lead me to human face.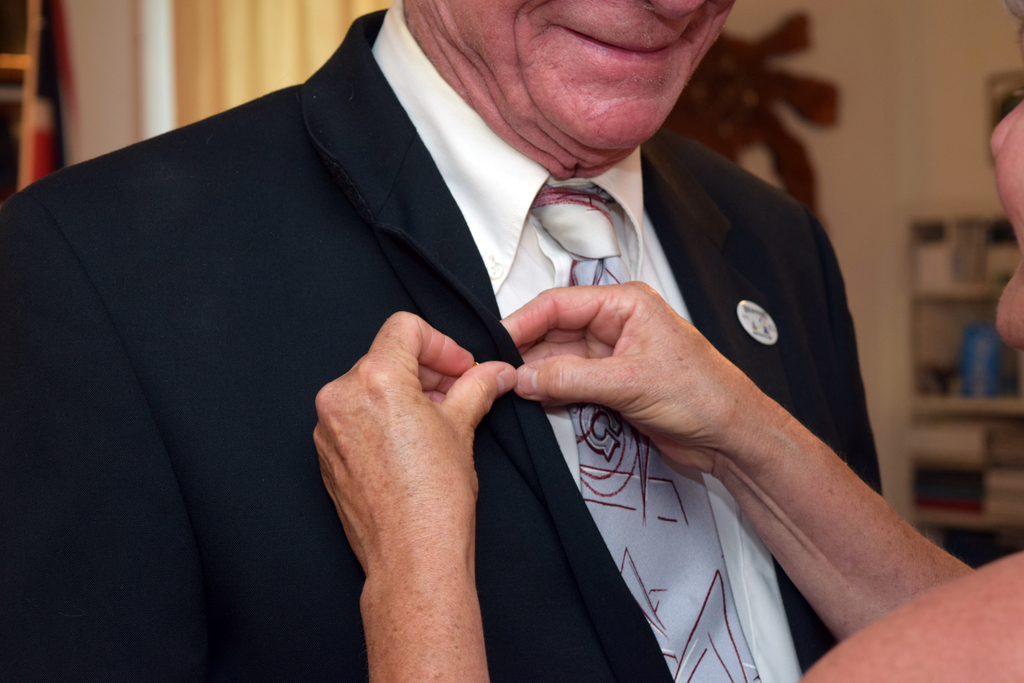
Lead to [x1=990, y1=101, x2=1023, y2=358].
